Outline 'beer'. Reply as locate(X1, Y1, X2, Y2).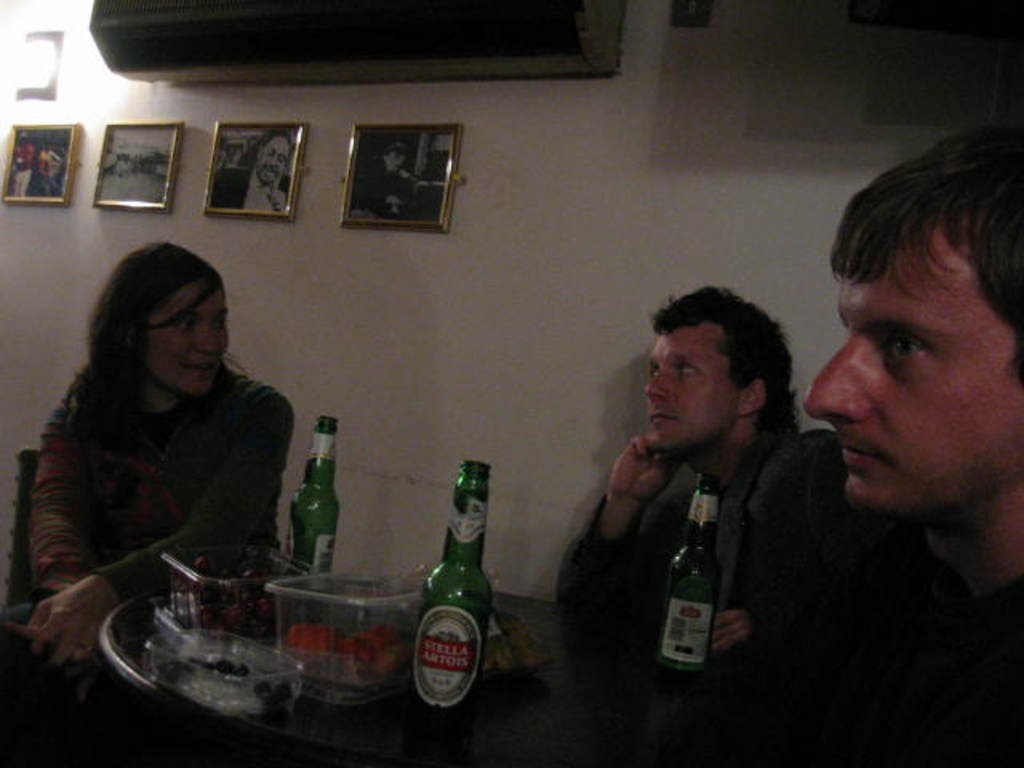
locate(656, 477, 731, 701).
